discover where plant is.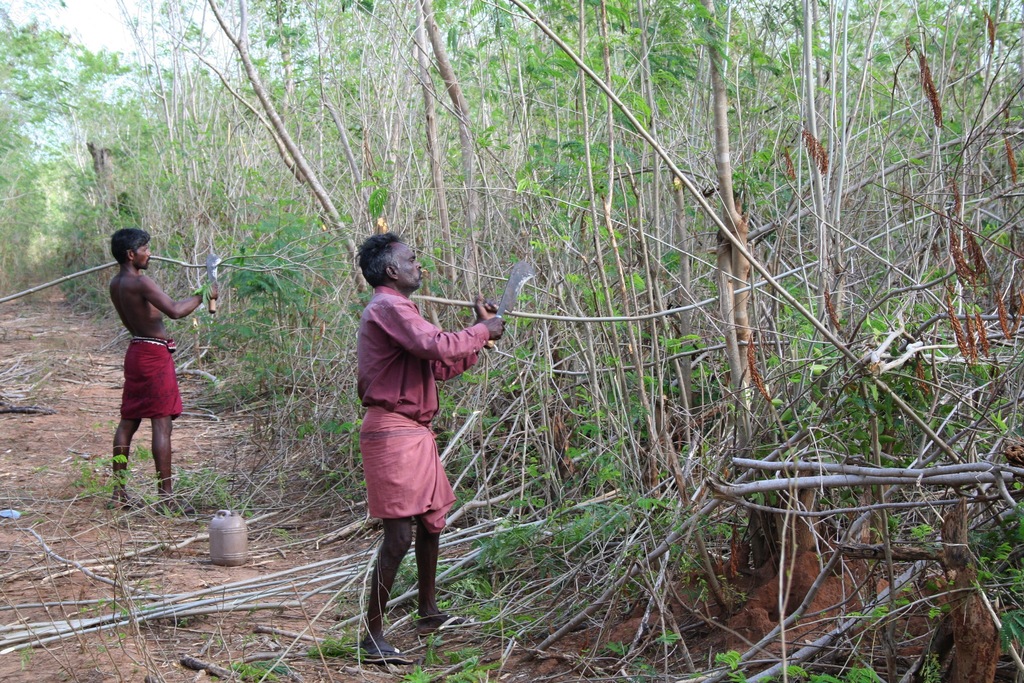
Discovered at crop(805, 668, 839, 682).
